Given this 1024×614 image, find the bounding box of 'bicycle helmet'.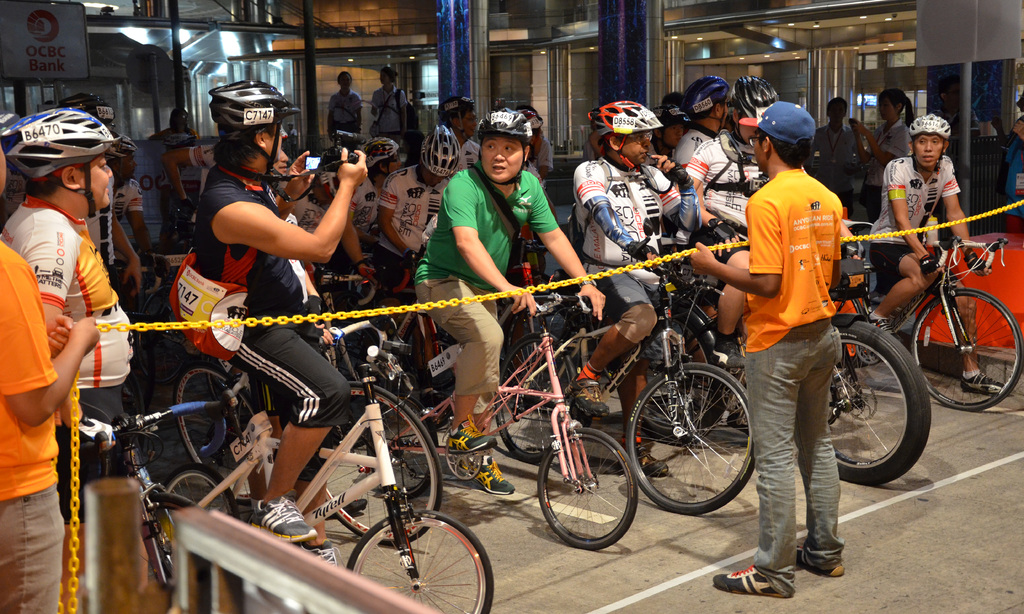
<region>906, 110, 952, 144</region>.
